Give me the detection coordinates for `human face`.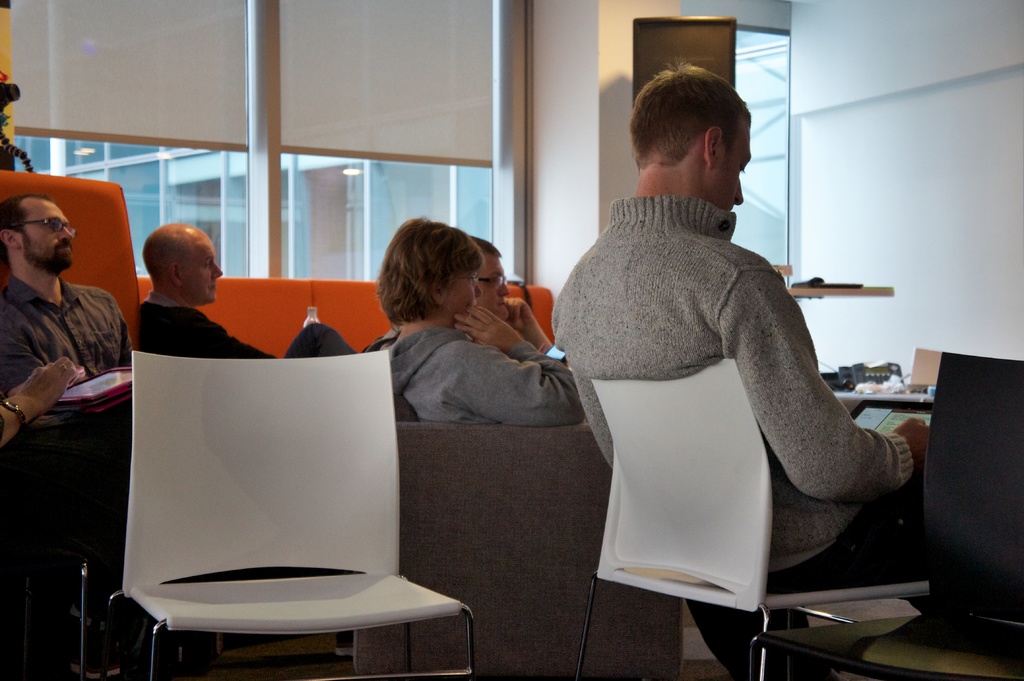
(180, 244, 221, 304).
